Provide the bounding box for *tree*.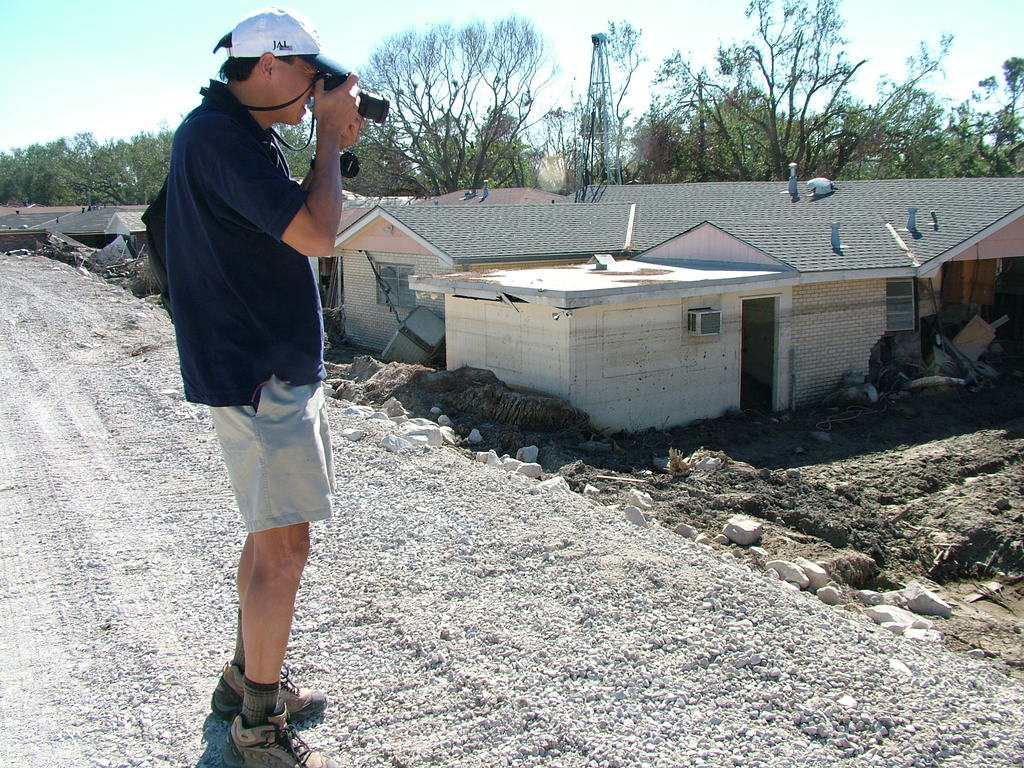
272:115:328:177.
